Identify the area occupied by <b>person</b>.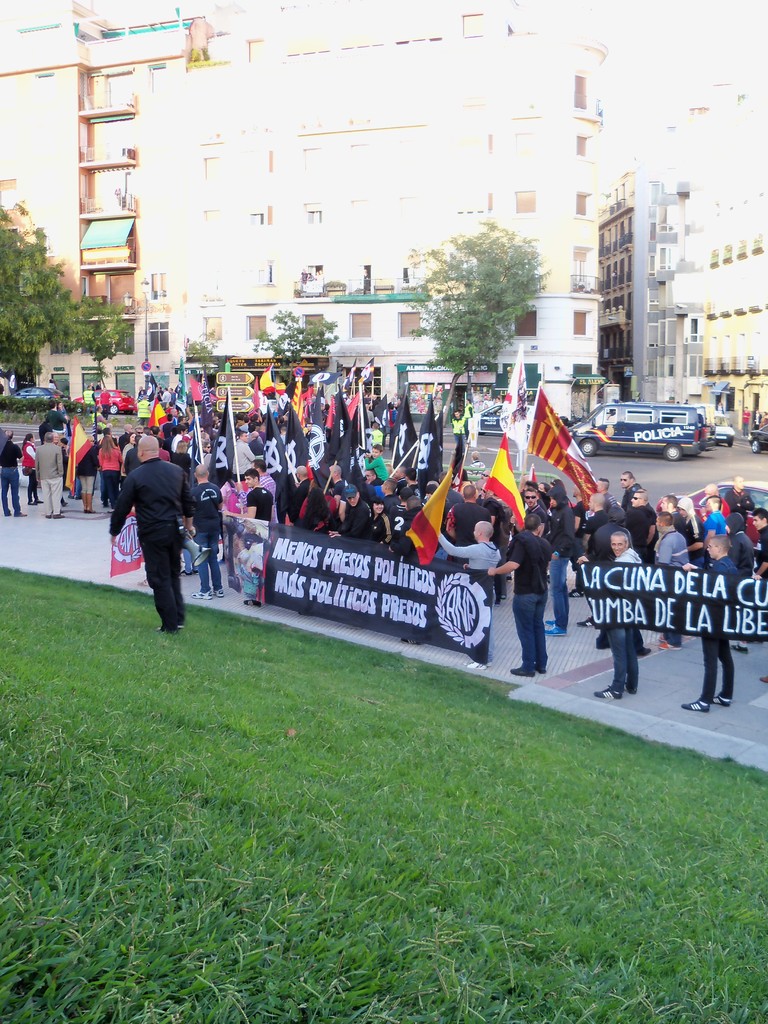
Area: (left=293, top=481, right=330, bottom=536).
